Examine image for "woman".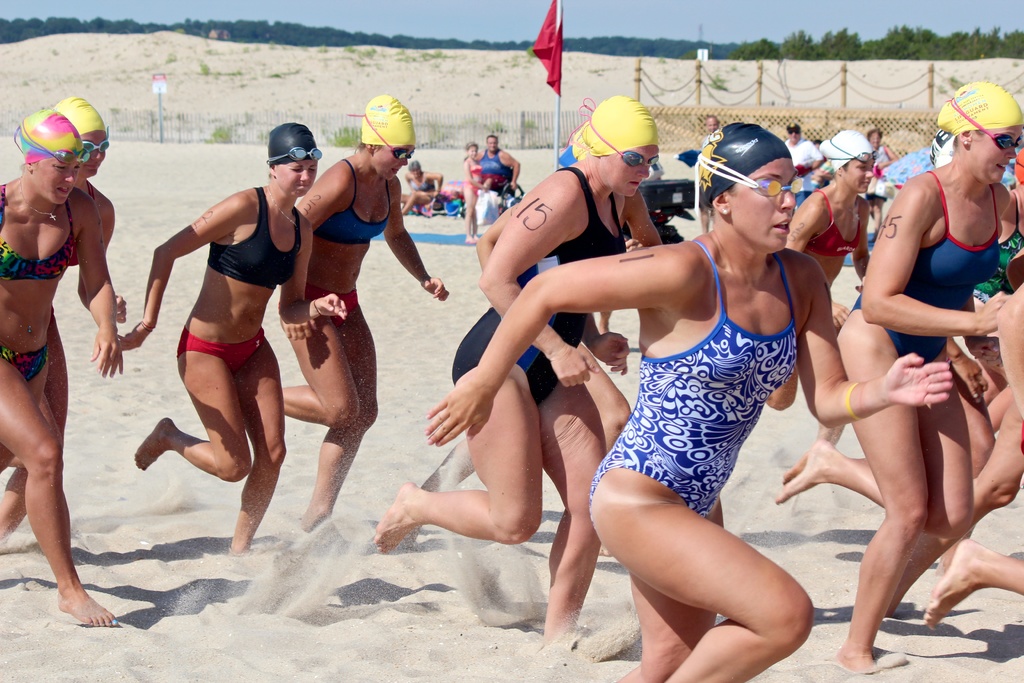
Examination result: box(963, 147, 1023, 402).
